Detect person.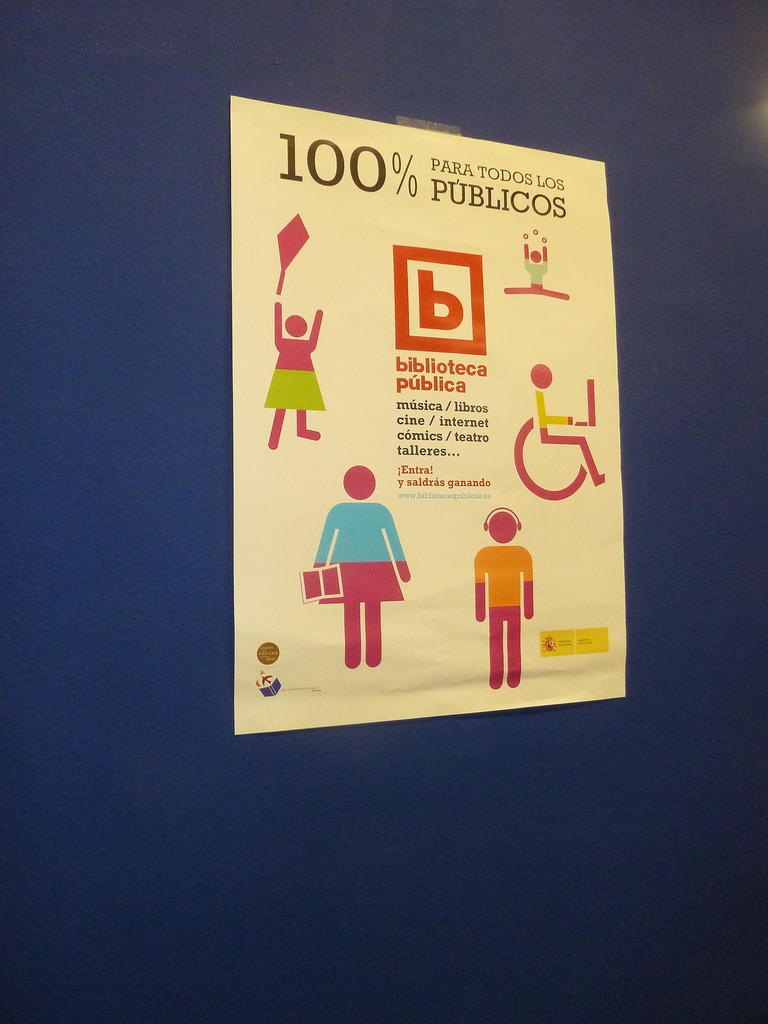
Detected at region(462, 500, 534, 680).
